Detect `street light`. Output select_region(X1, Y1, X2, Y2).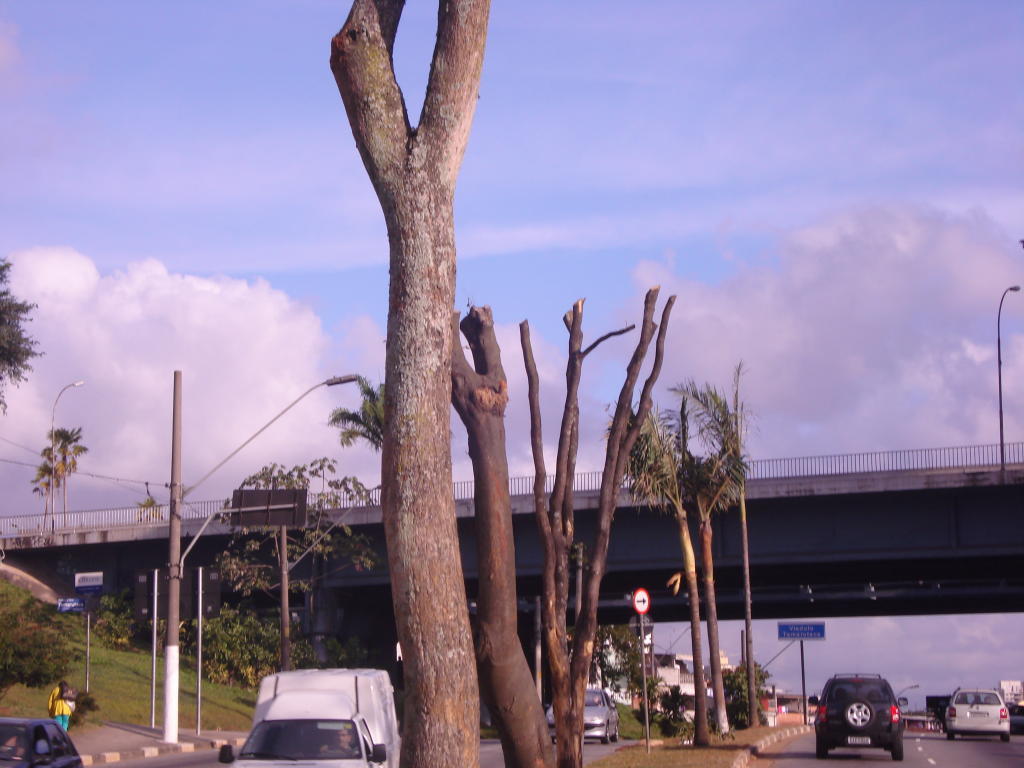
select_region(50, 374, 86, 530).
